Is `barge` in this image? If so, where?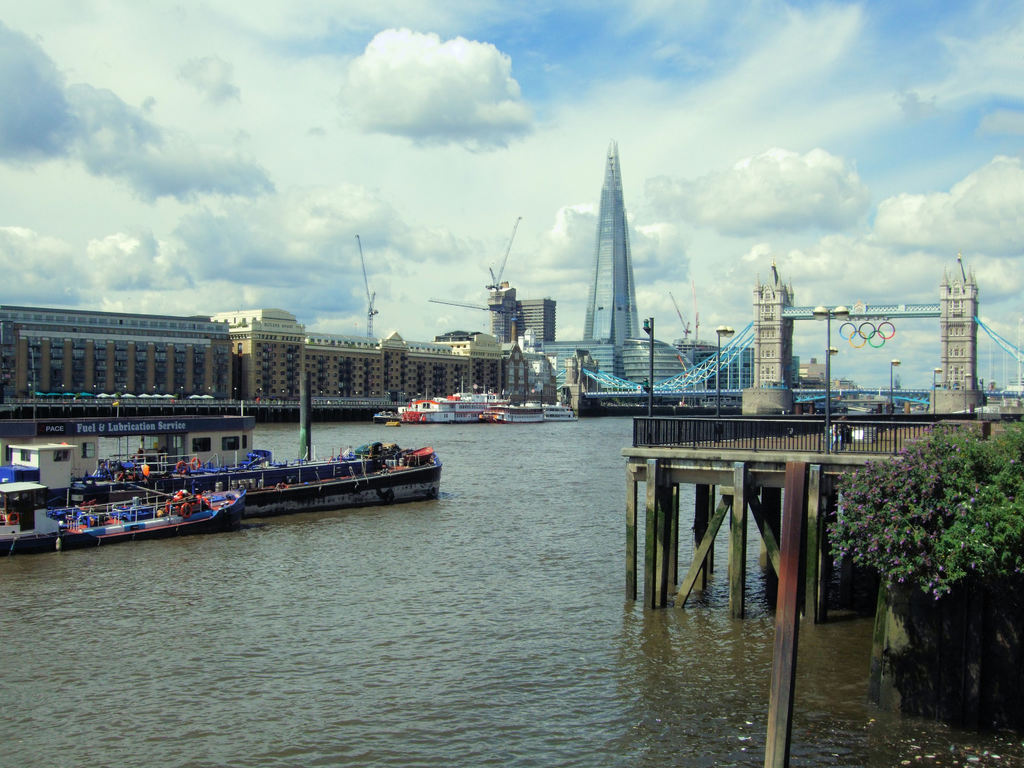
Yes, at (left=0, top=369, right=443, bottom=520).
